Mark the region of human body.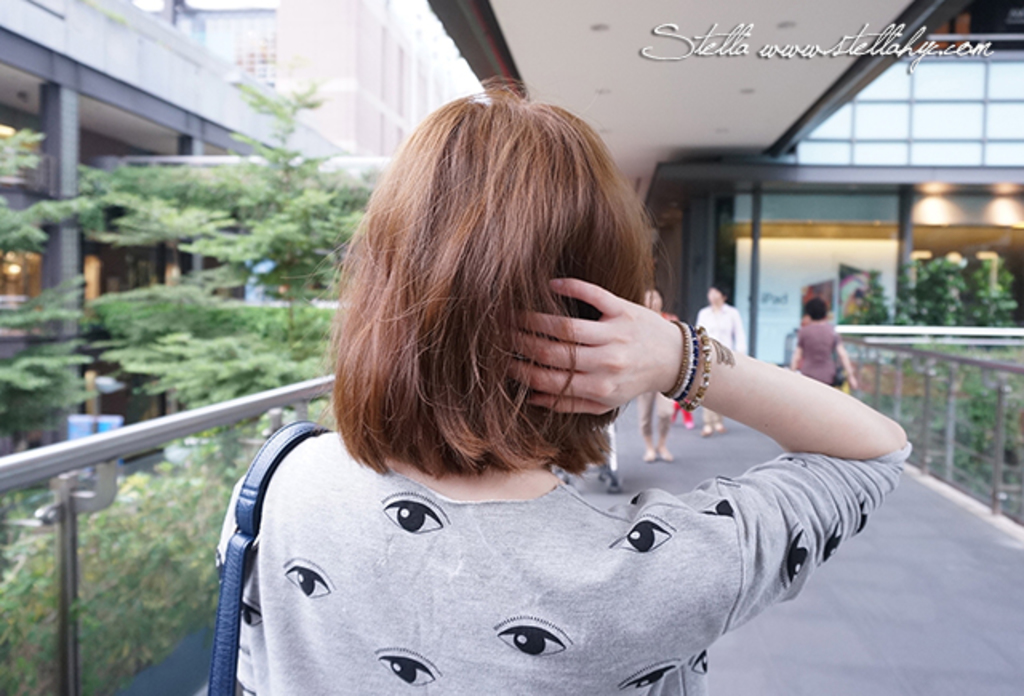
Region: l=790, t=320, r=859, b=394.
